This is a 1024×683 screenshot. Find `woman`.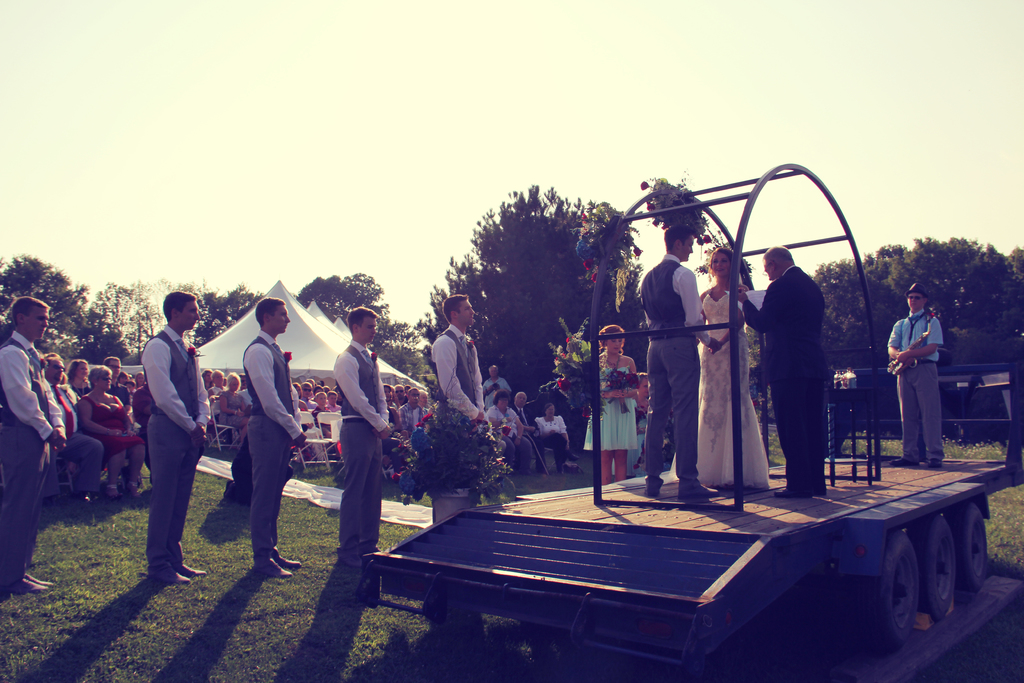
Bounding box: (635,370,649,440).
